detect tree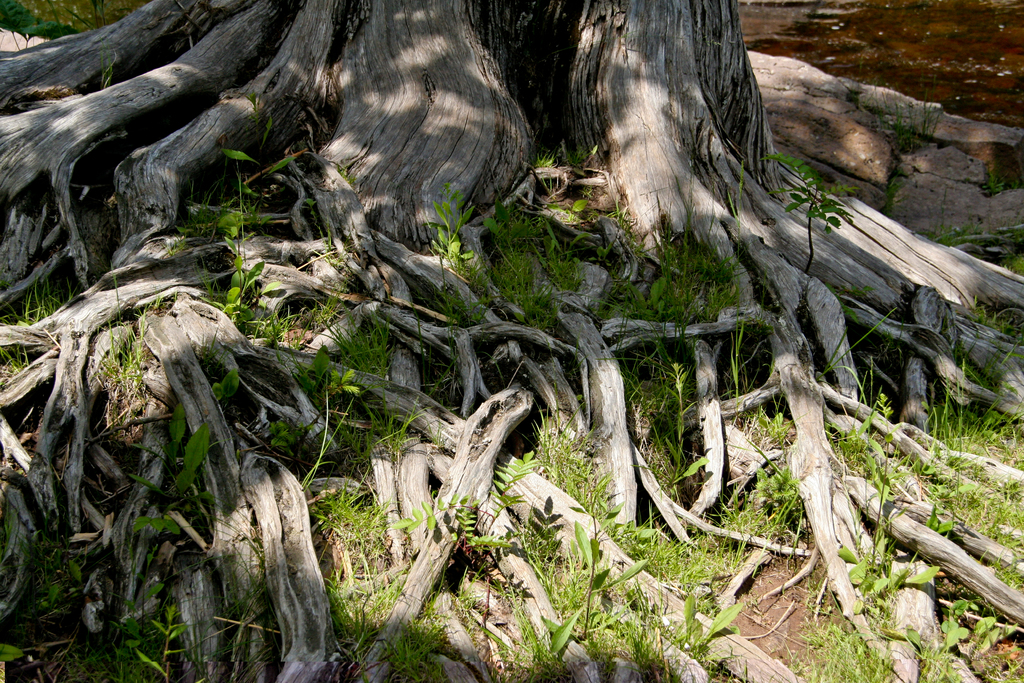
(26, 3, 995, 629)
